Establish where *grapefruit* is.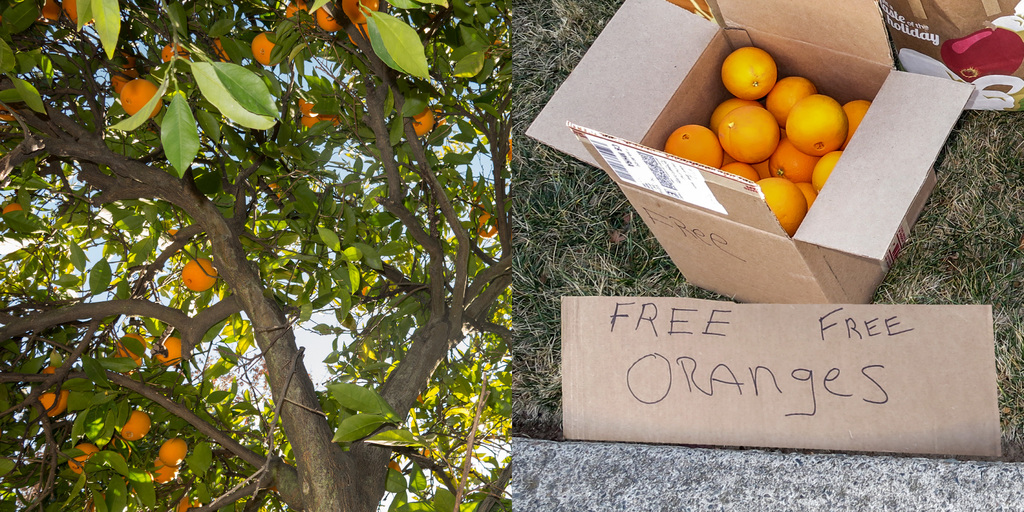
Established at locate(116, 74, 164, 118).
